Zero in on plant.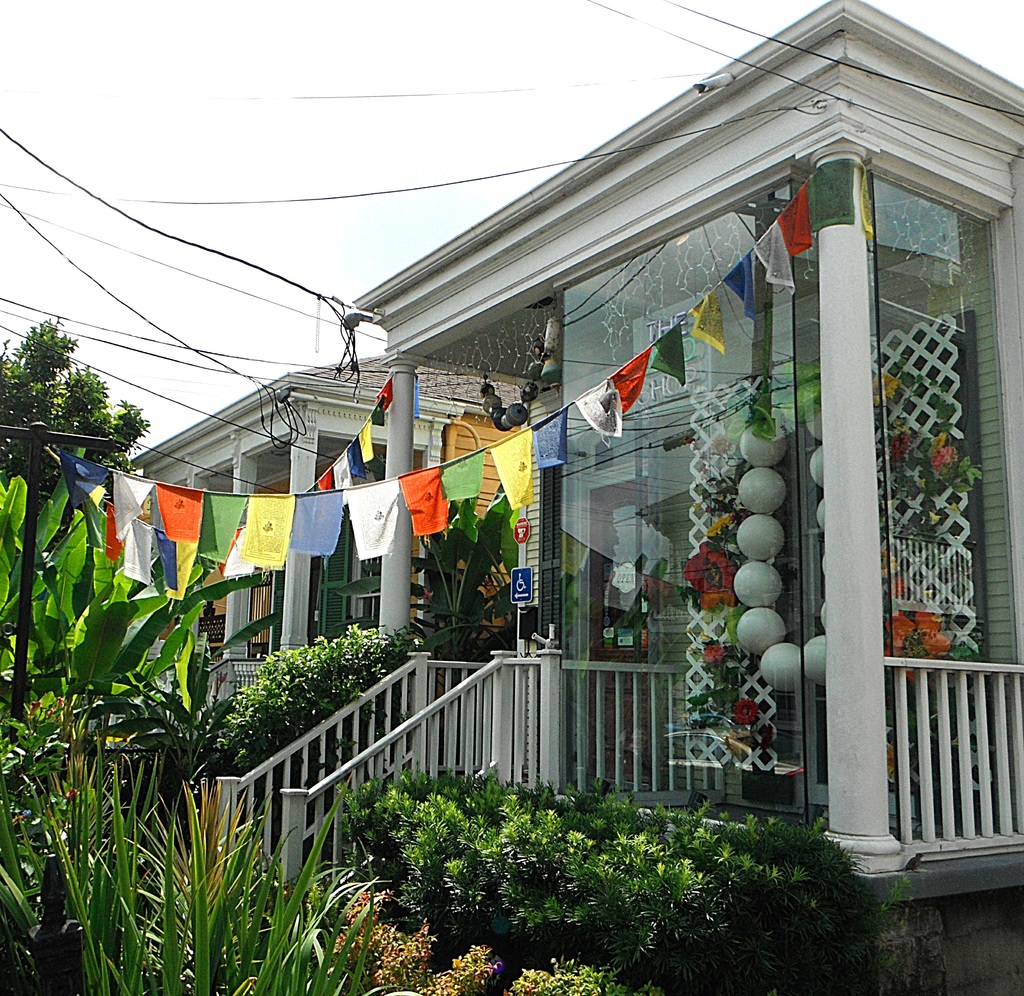
Zeroed in: 65,756,276,995.
